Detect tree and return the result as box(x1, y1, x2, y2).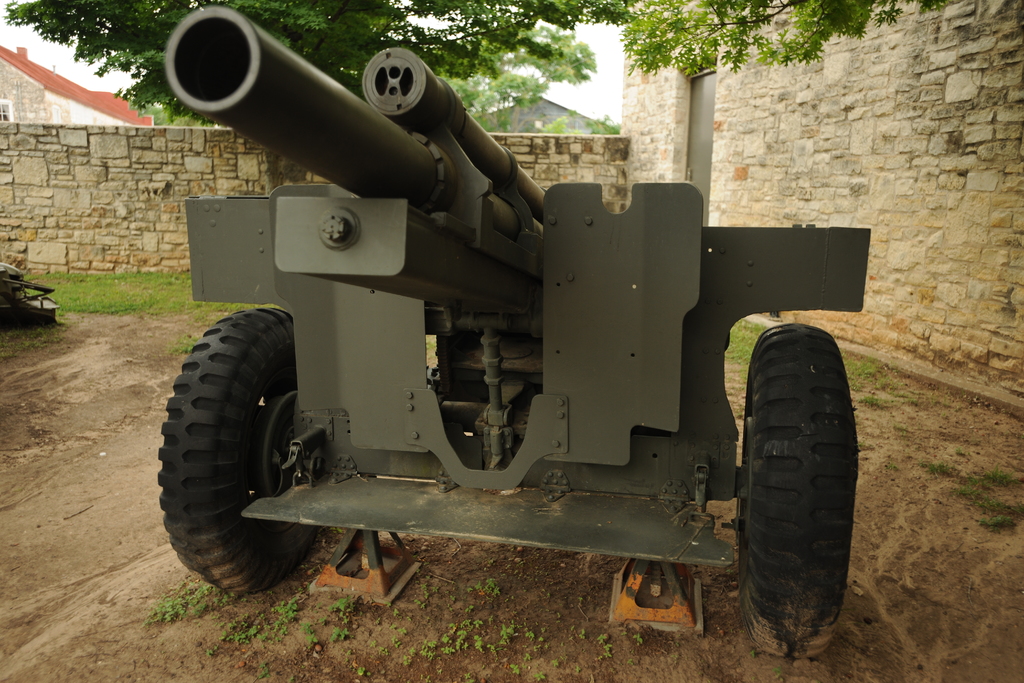
box(439, 19, 594, 133).
